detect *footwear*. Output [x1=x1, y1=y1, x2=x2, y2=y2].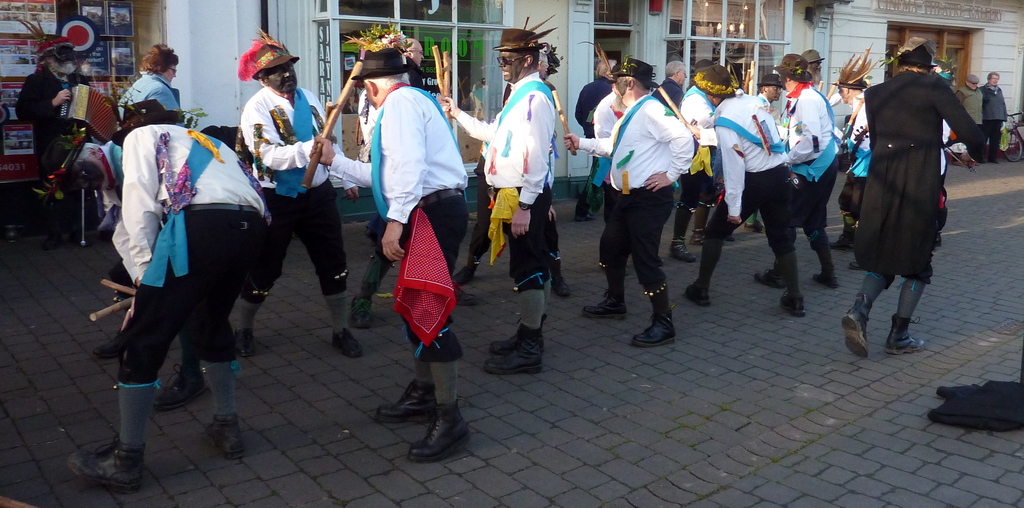
[x1=372, y1=381, x2=438, y2=429].
